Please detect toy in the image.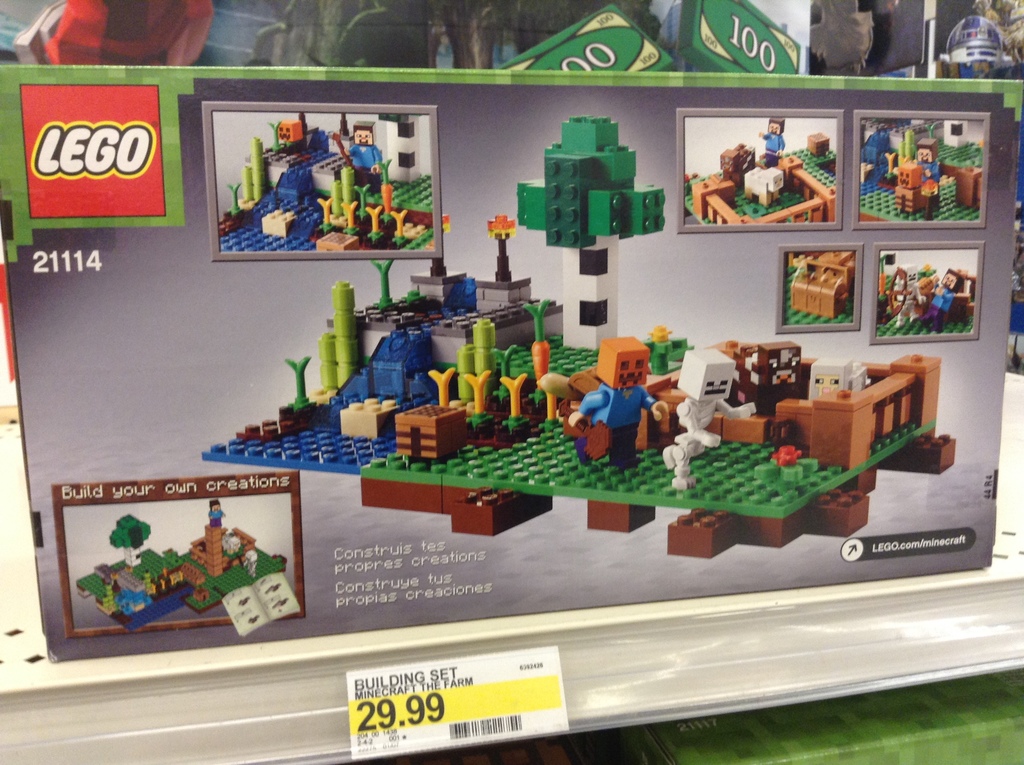
x1=755 y1=120 x2=785 y2=164.
